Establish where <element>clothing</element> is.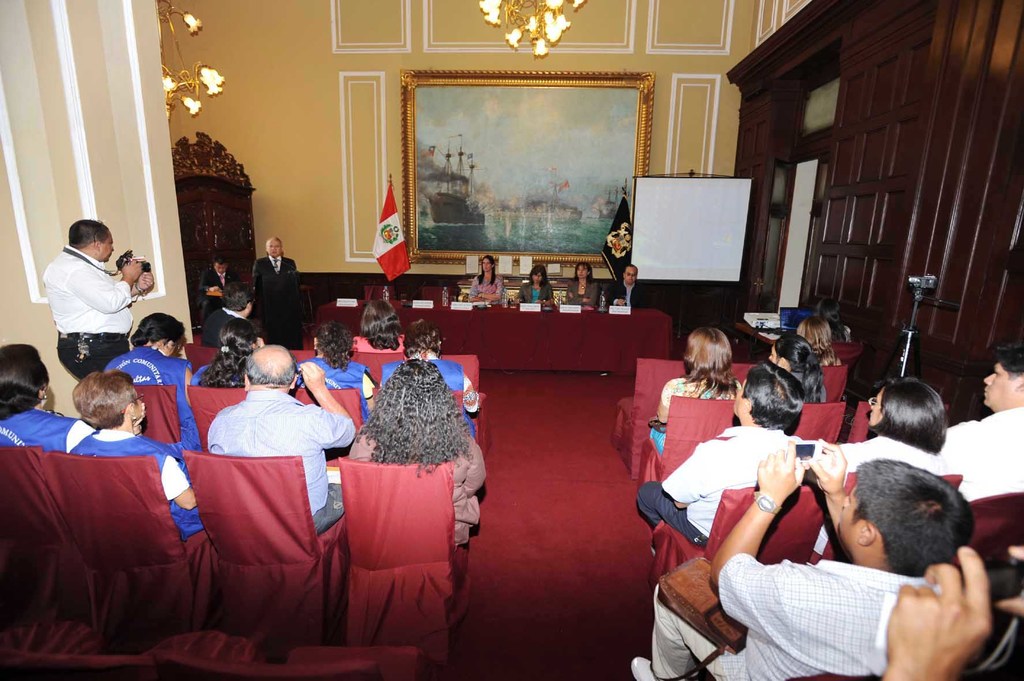
Established at [left=566, top=278, right=601, bottom=310].
